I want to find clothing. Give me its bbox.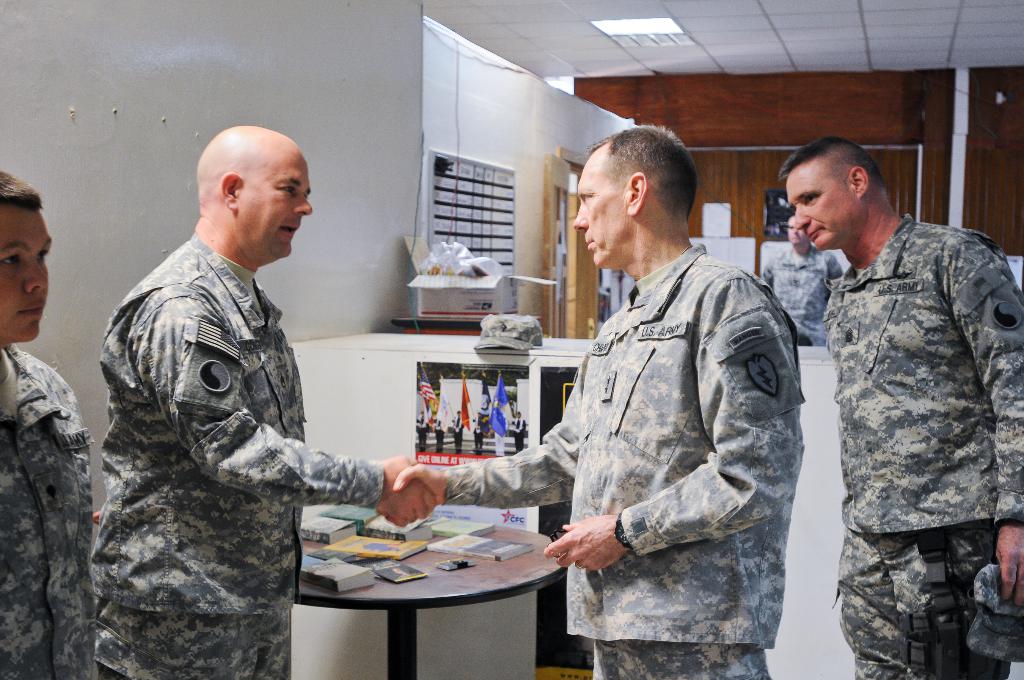
Rect(512, 206, 820, 674).
